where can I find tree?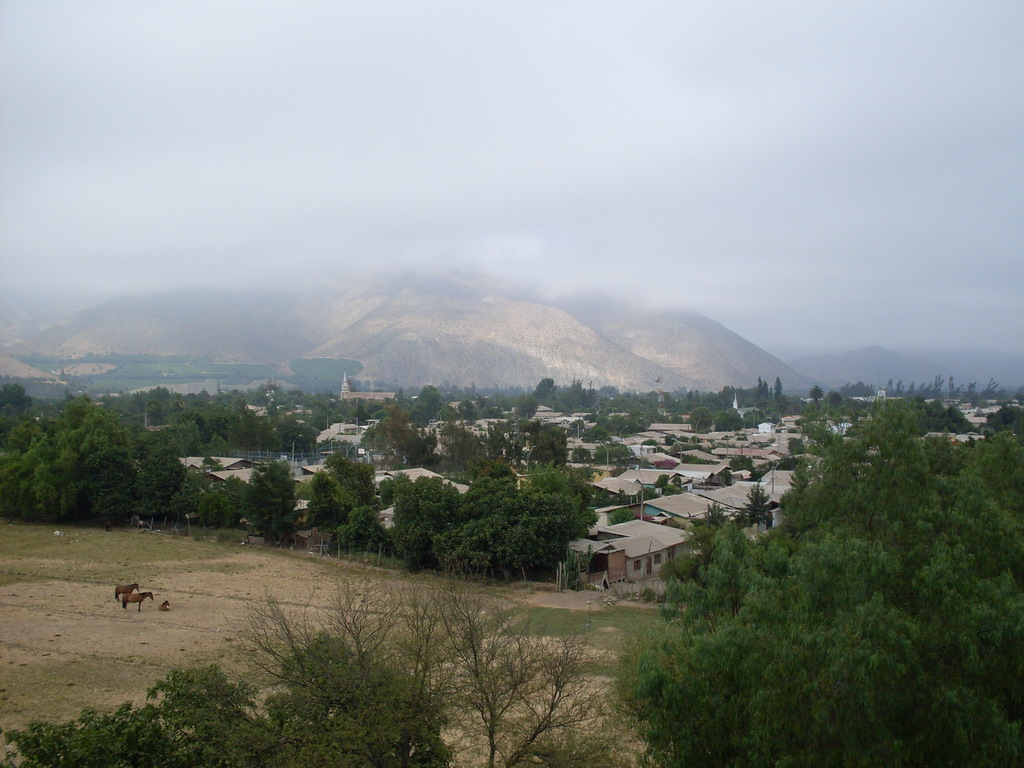
You can find it at (left=948, top=474, right=1023, bottom=572).
